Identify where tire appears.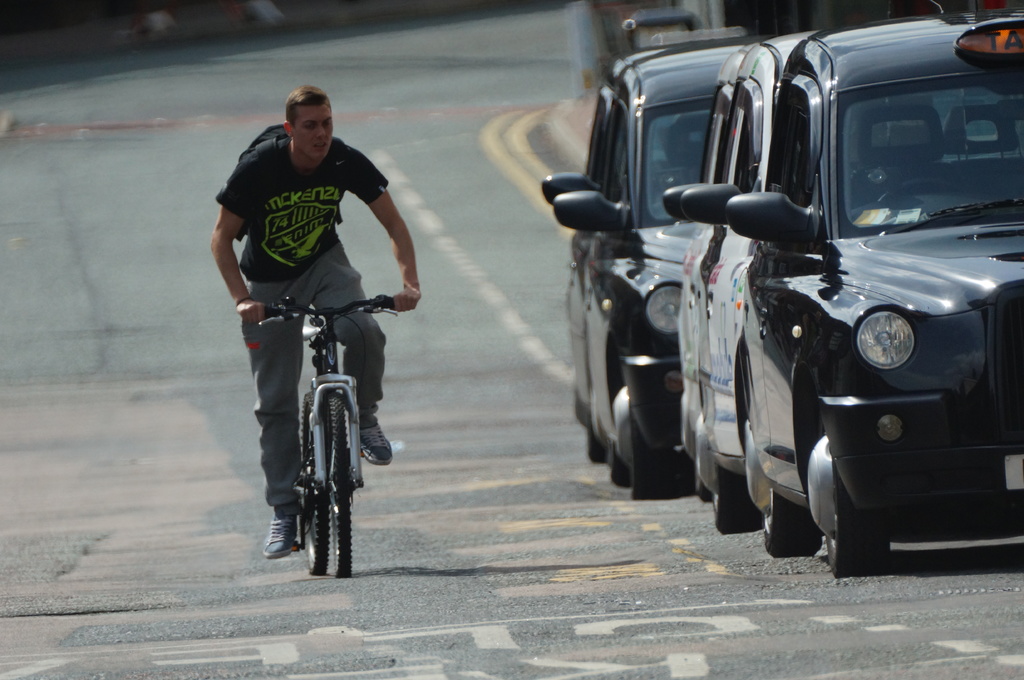
Appears at bbox=[794, 395, 890, 580].
